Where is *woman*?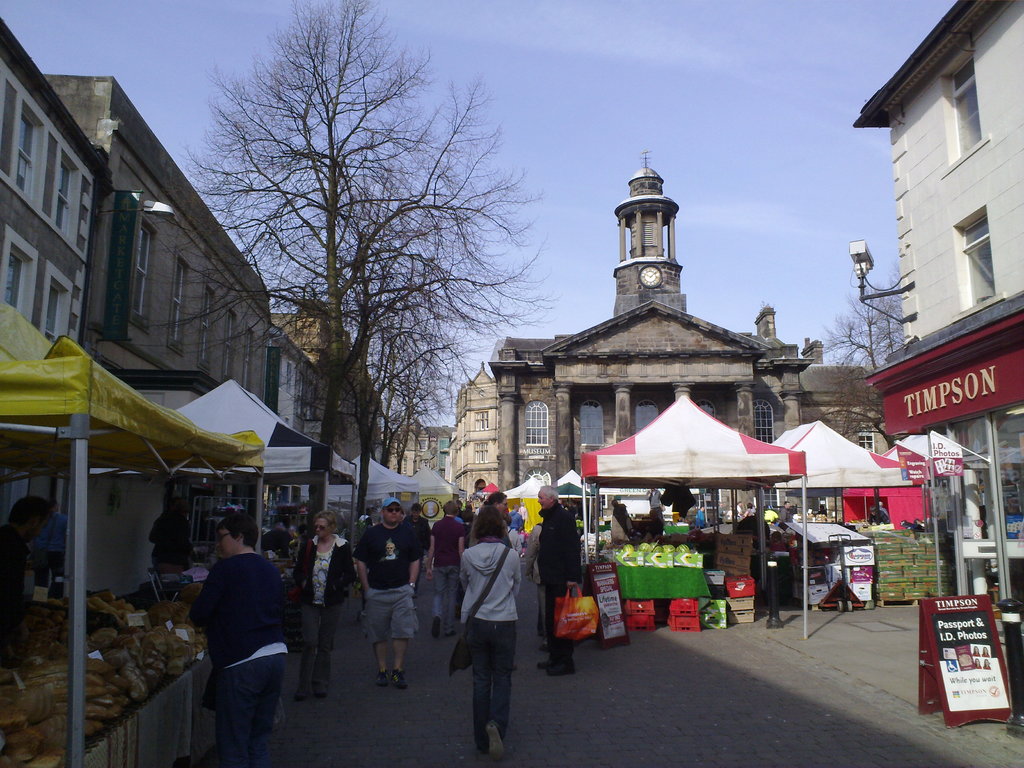
bbox=(742, 500, 755, 516).
